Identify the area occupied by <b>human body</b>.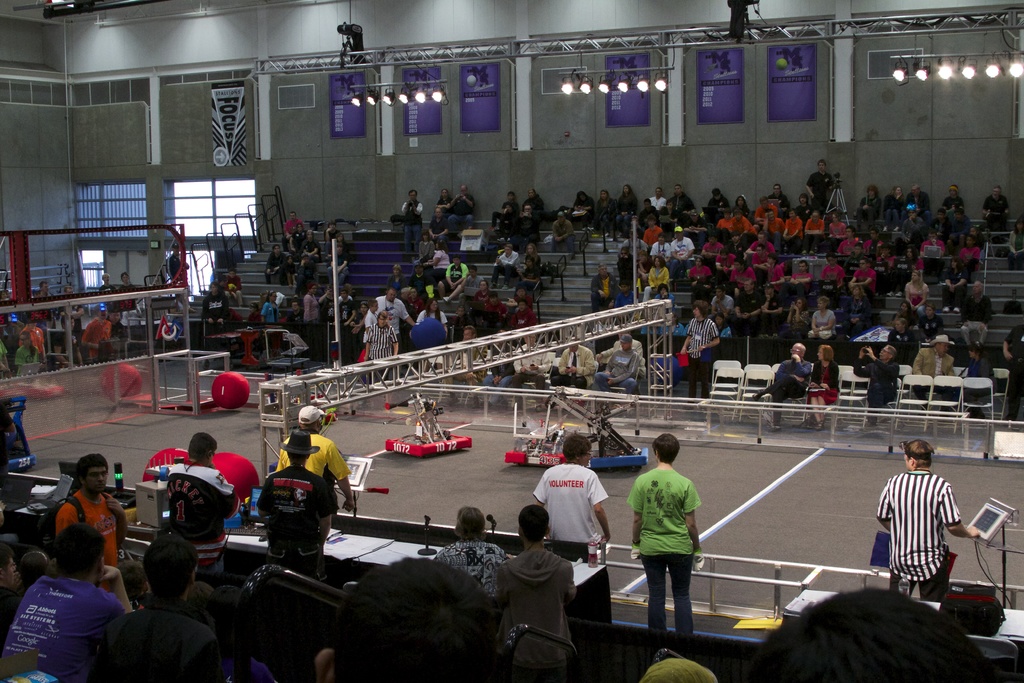
Area: BBox(772, 290, 805, 342).
